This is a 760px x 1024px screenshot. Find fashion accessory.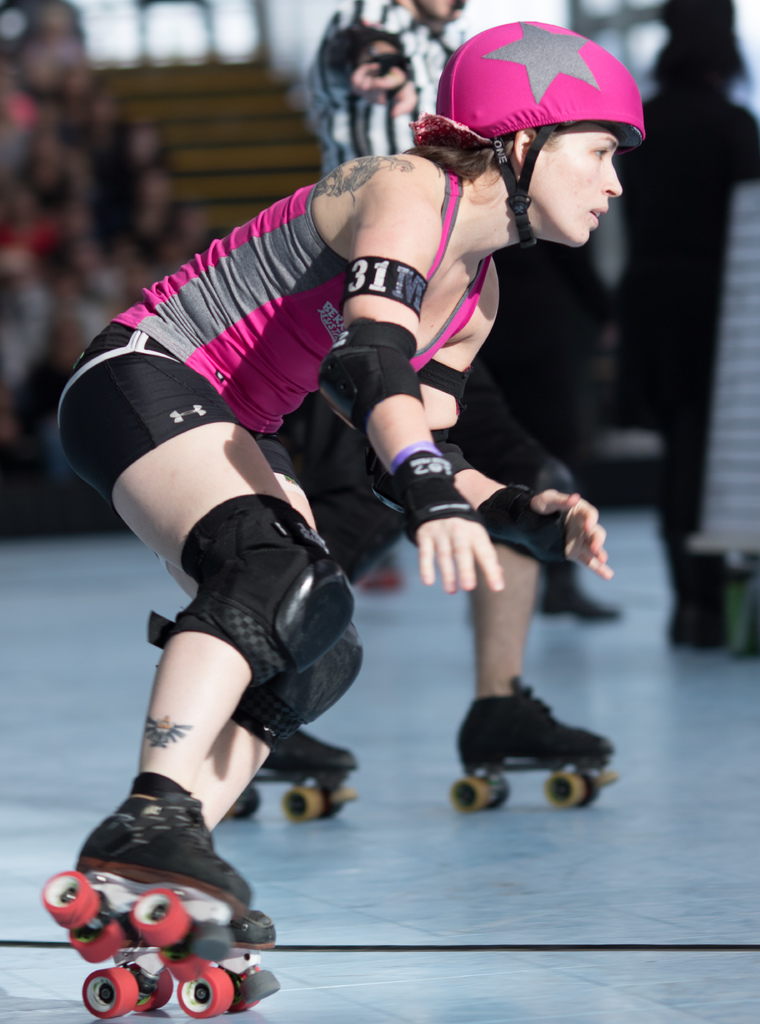
Bounding box: 481:480:569:574.
